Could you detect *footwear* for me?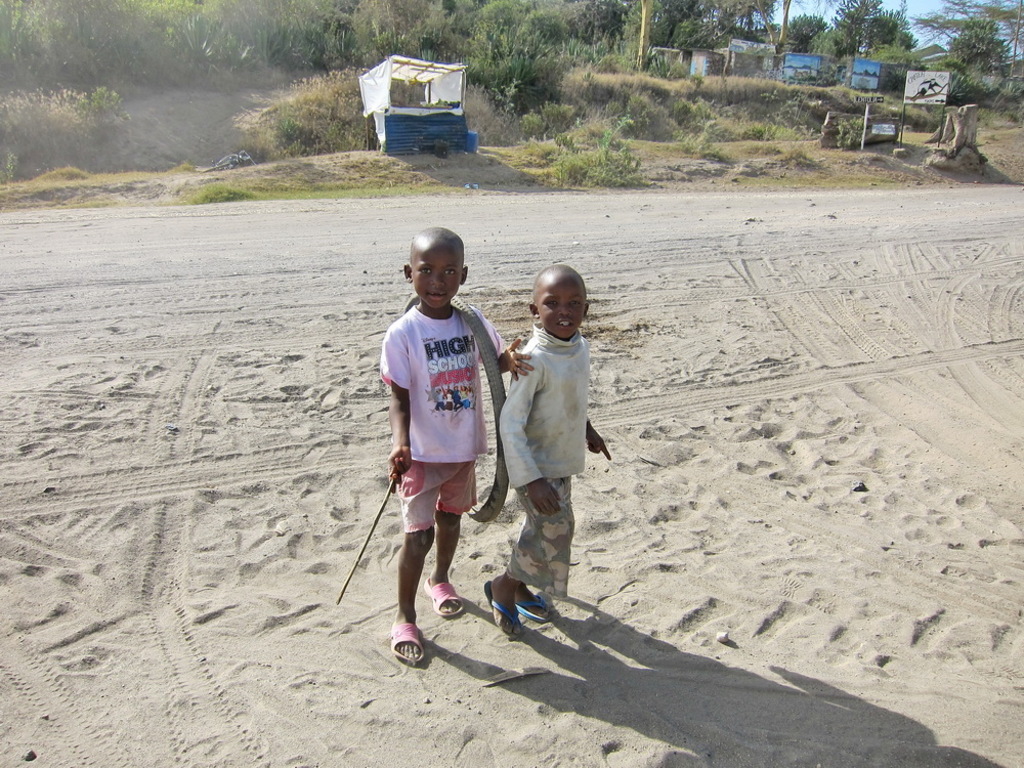
Detection result: <box>478,574,524,643</box>.
